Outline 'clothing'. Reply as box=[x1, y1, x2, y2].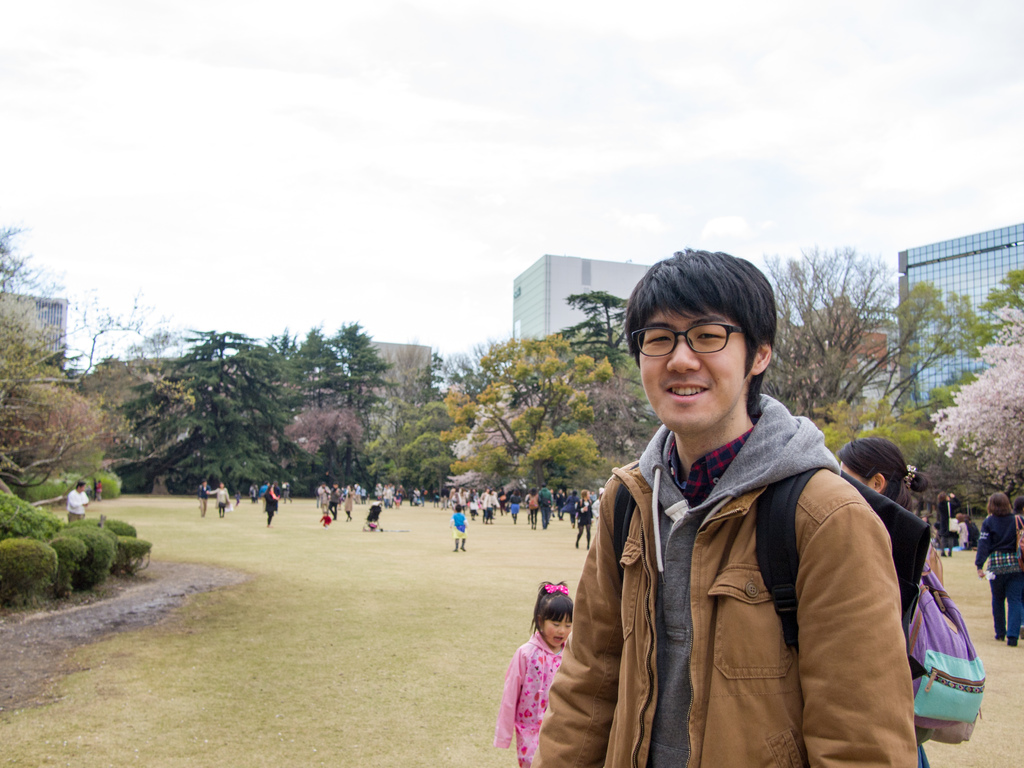
box=[486, 632, 556, 767].
